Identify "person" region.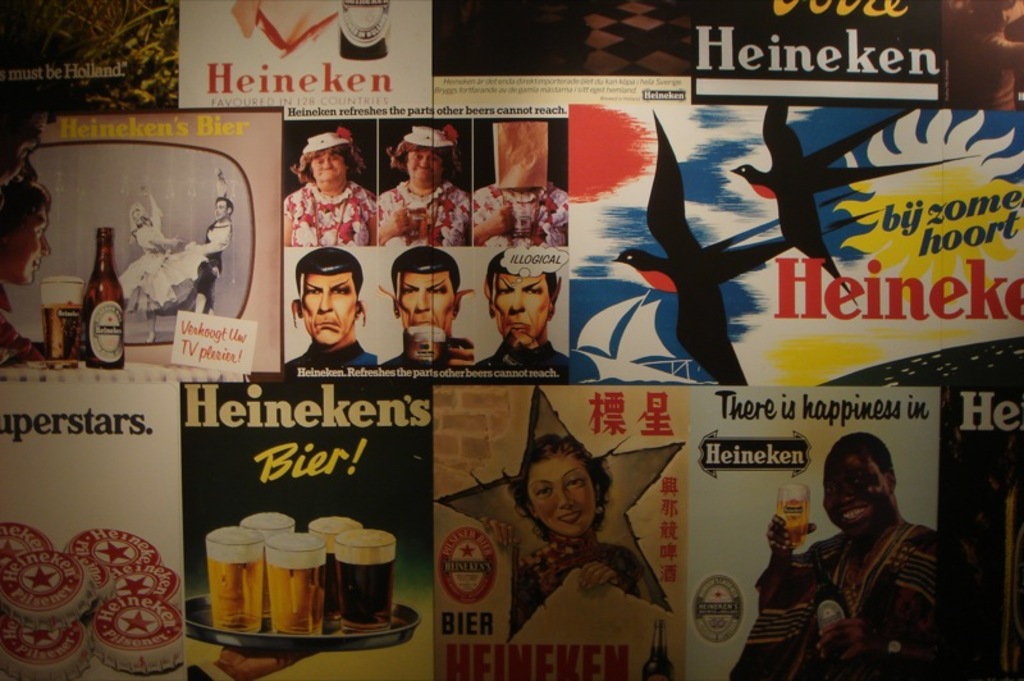
Region: 375/120/474/250.
